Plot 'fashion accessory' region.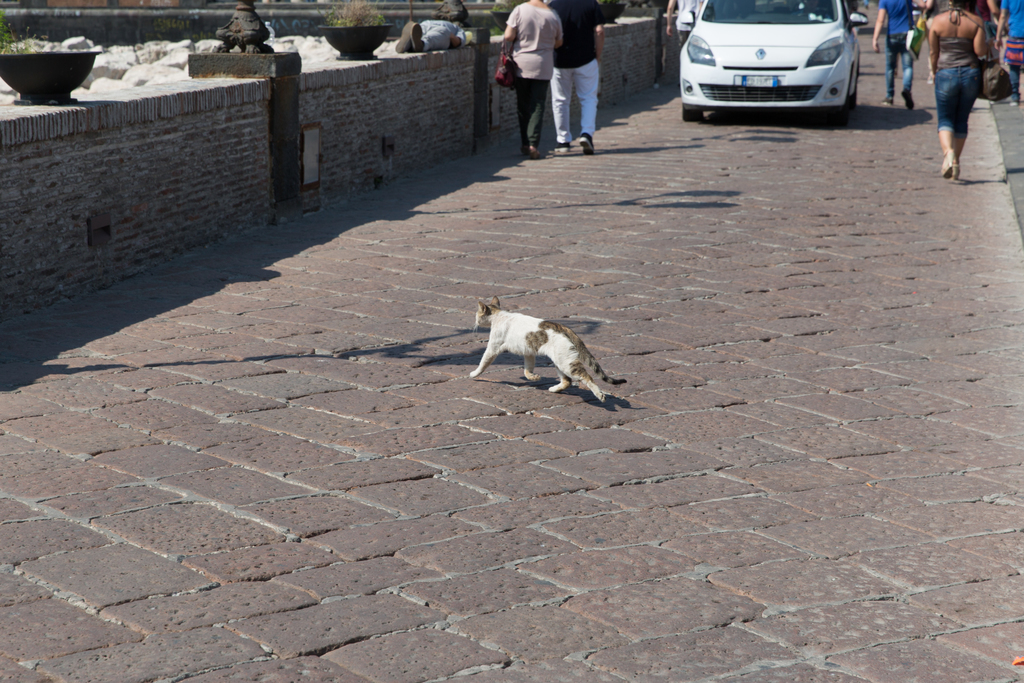
Plotted at l=492, t=37, r=521, b=97.
